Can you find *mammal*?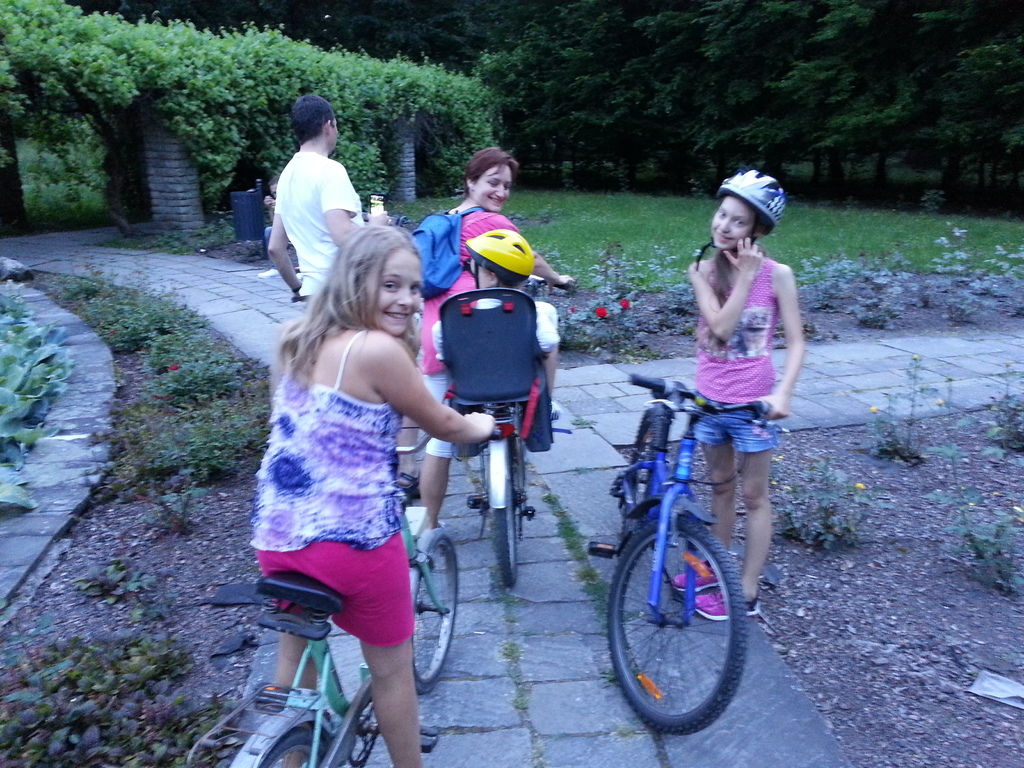
Yes, bounding box: 248,218,499,767.
